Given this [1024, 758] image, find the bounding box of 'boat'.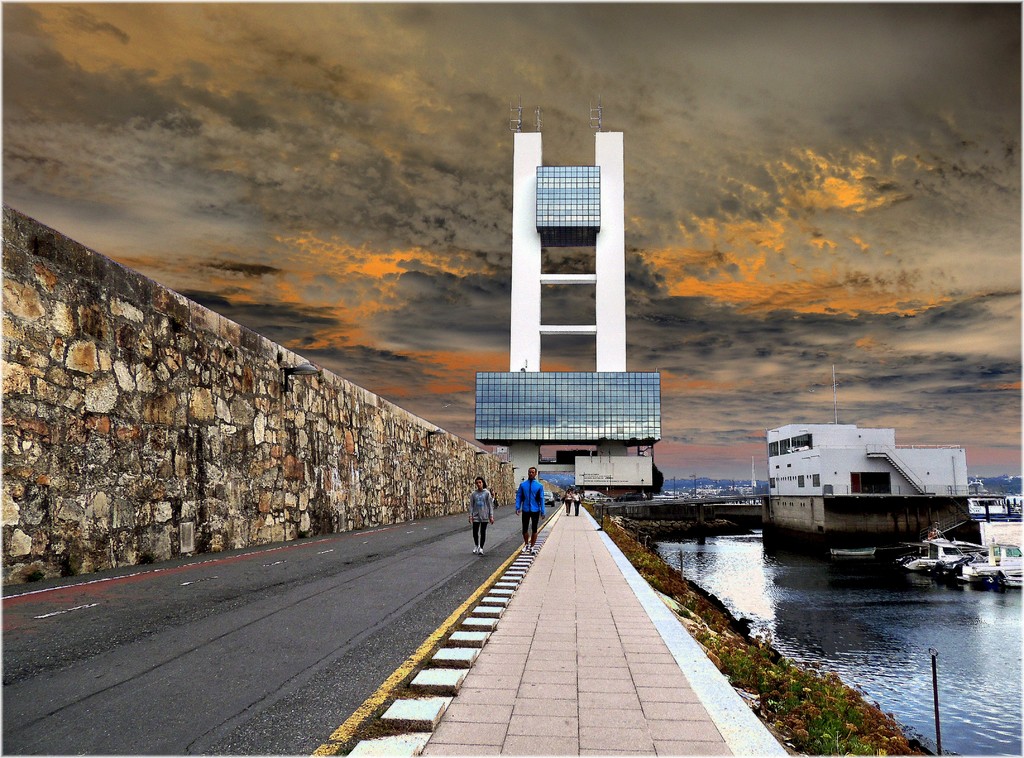
{"x1": 829, "y1": 545, "x2": 877, "y2": 555}.
